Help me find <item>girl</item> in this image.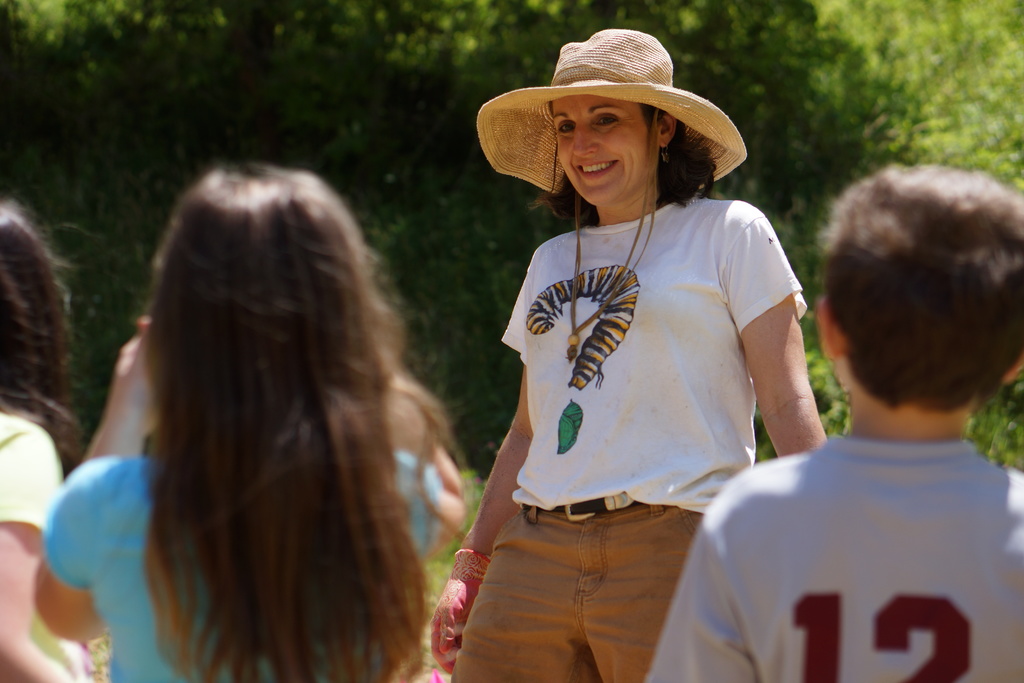
Found it: 430:34:838:682.
